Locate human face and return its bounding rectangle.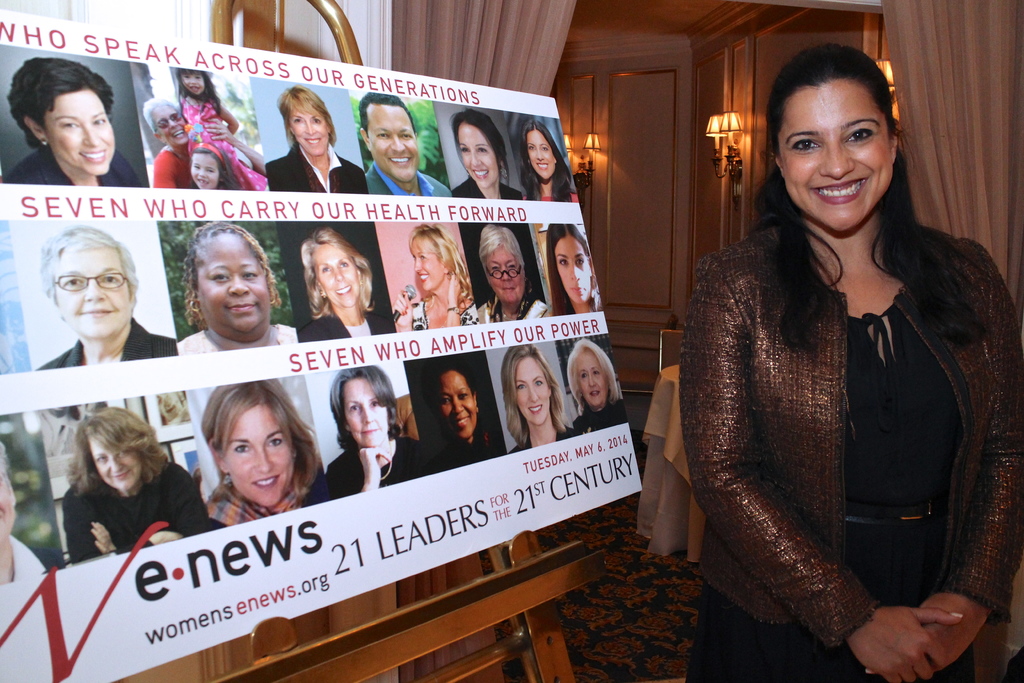
[557,238,588,300].
